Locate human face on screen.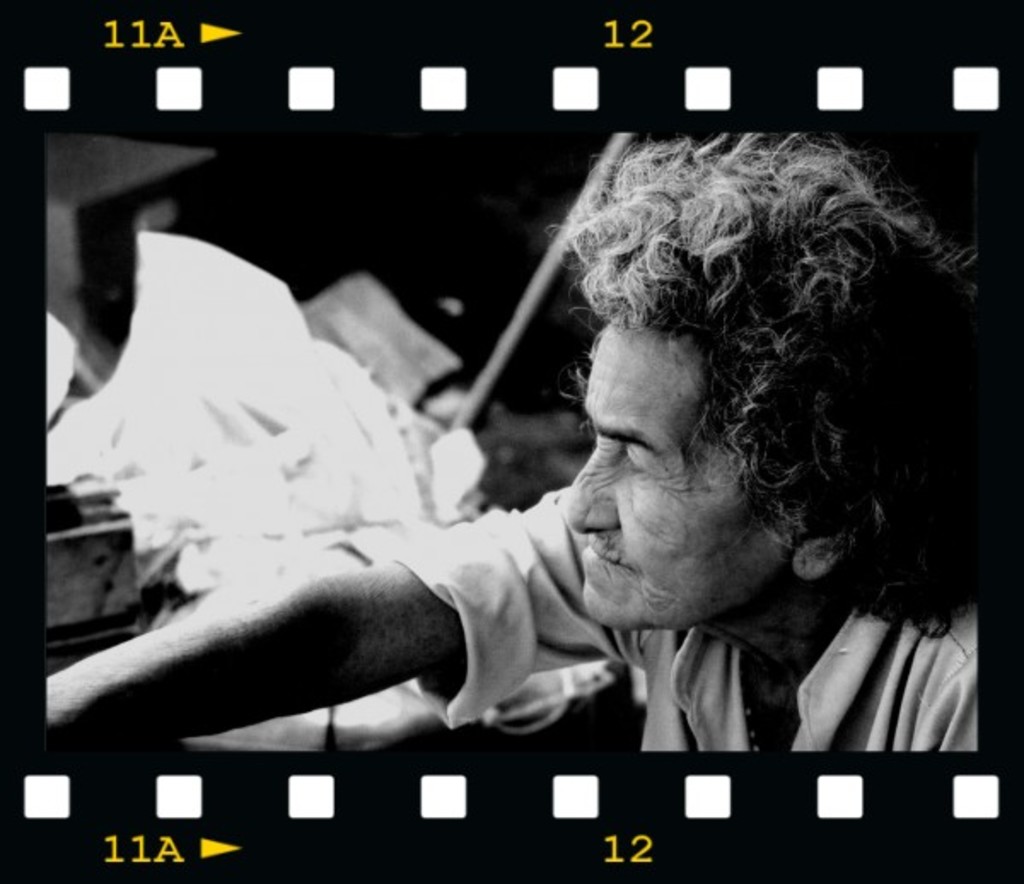
On screen at 560/328/795/626.
